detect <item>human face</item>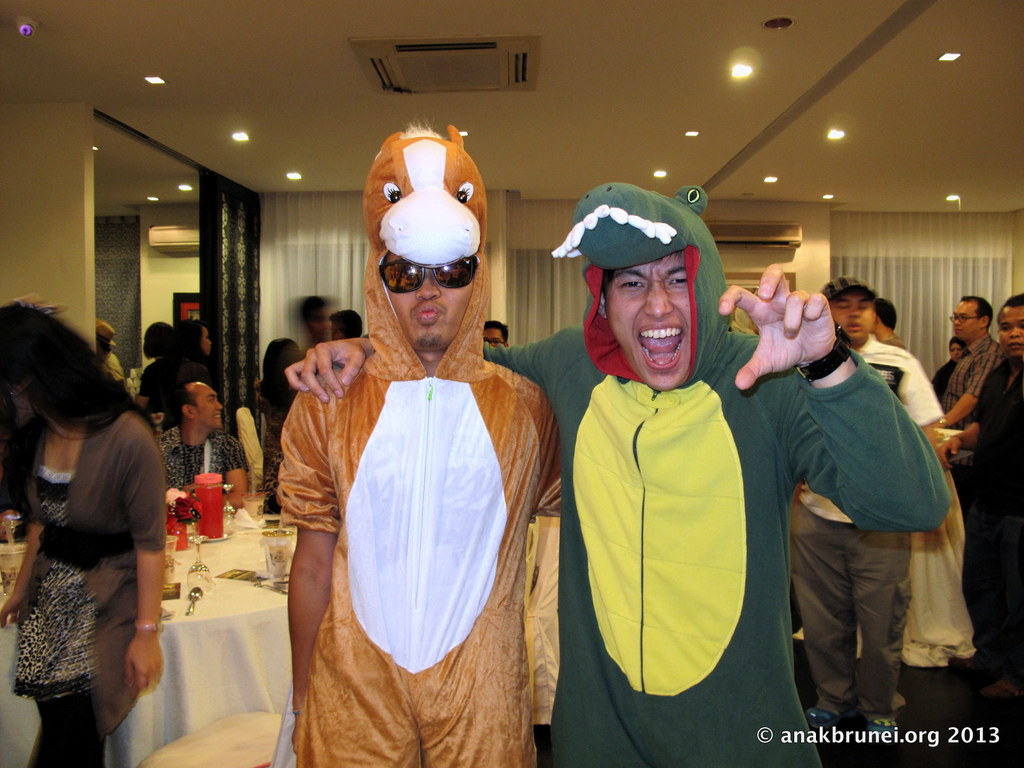
left=310, top=312, right=333, bottom=340
